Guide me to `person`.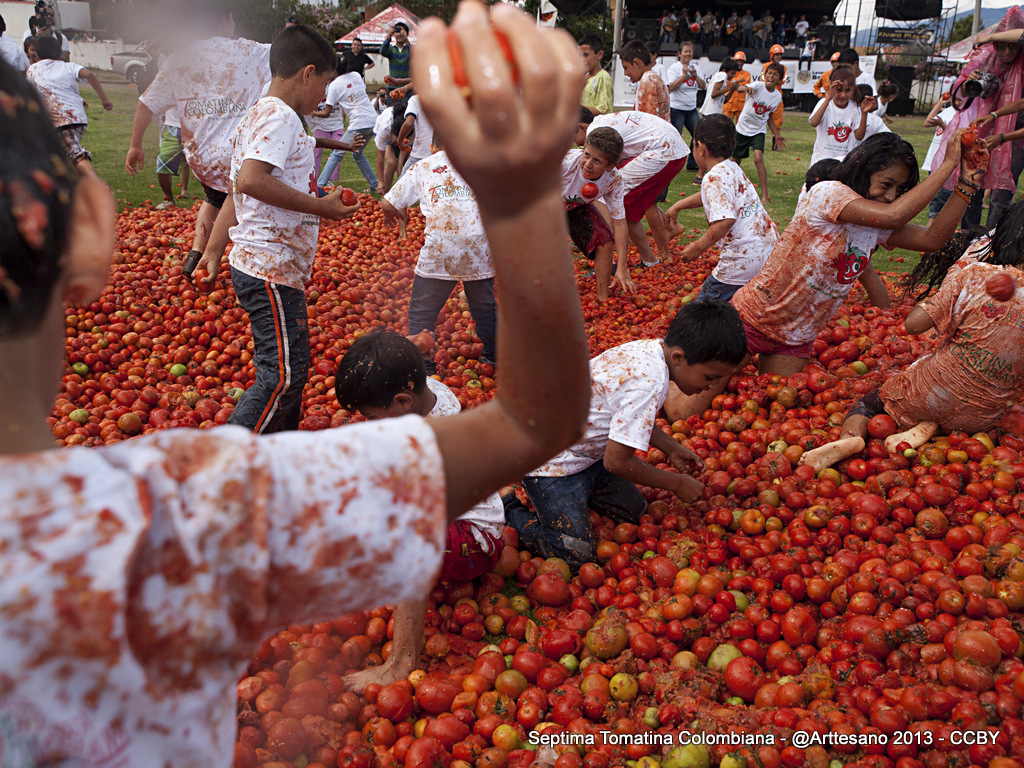
Guidance: <box>16,37,116,173</box>.
